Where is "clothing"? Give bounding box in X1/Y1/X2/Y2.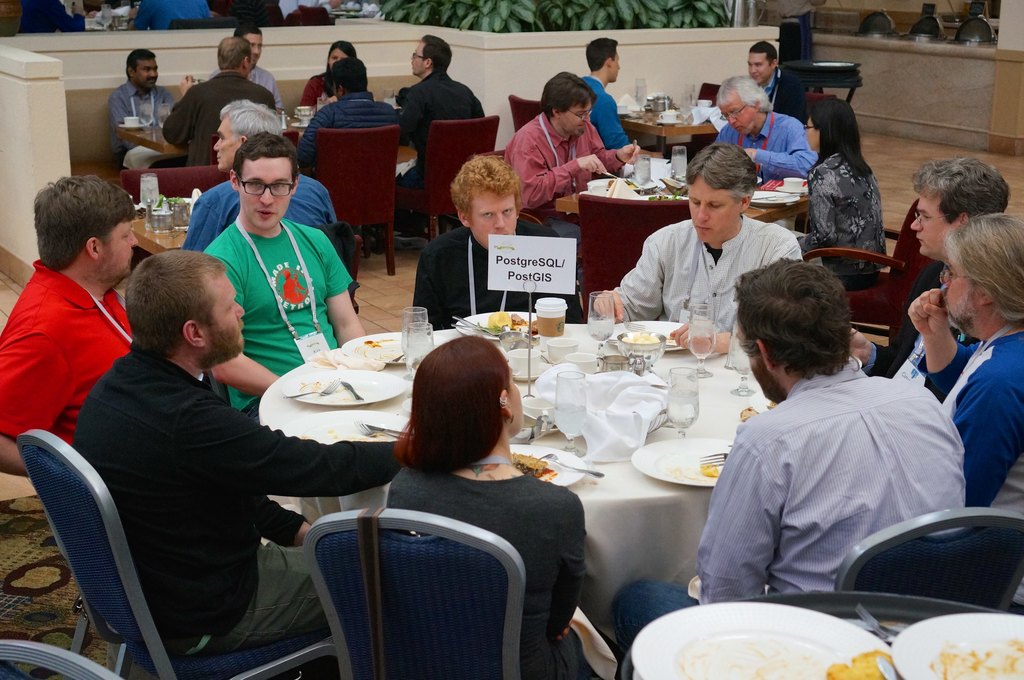
104/83/178/173.
